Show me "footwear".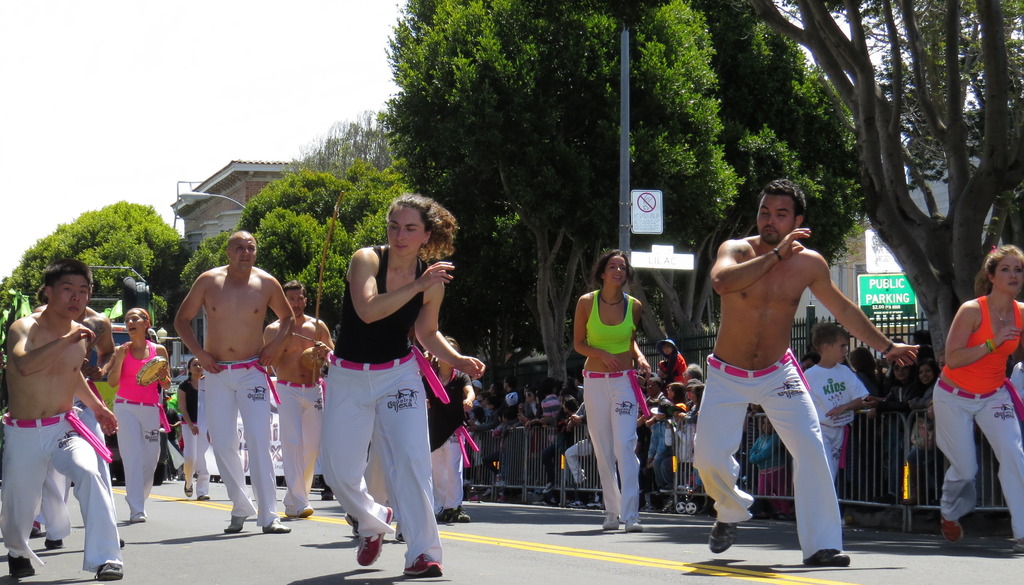
"footwear" is here: bbox=(705, 518, 742, 549).
